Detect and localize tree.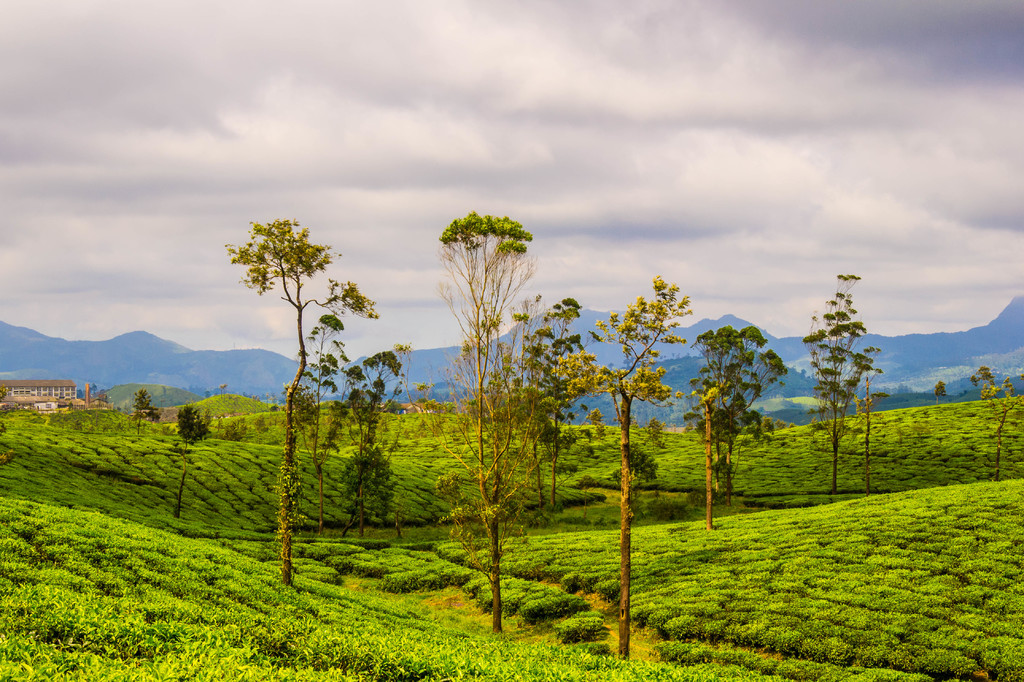
Localized at rect(182, 409, 233, 445).
